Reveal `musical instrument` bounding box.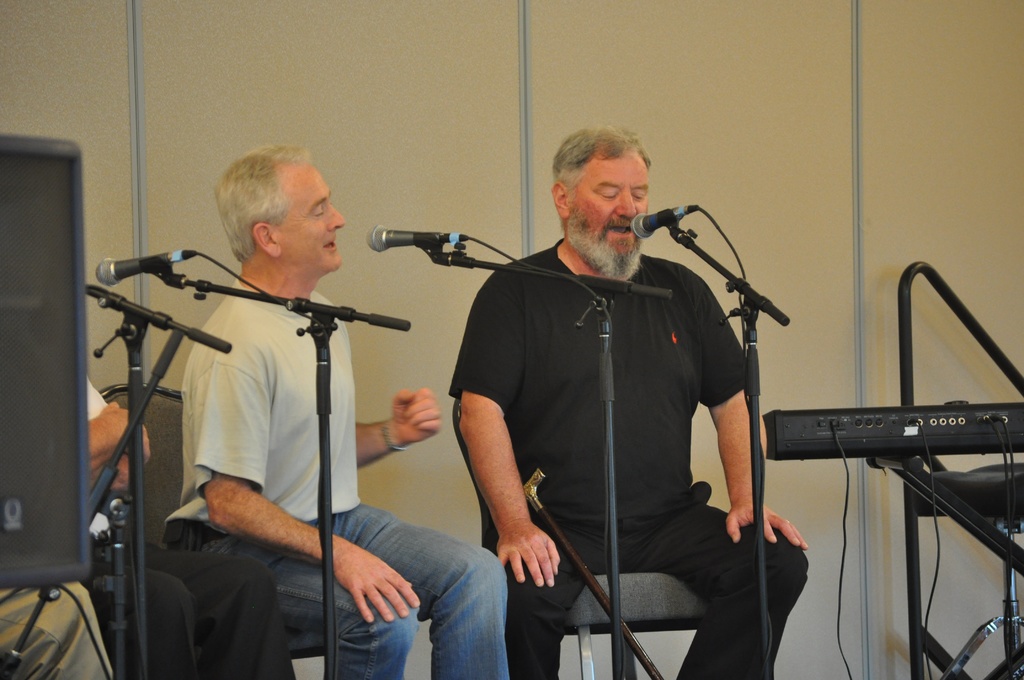
Revealed: detection(768, 398, 1023, 462).
